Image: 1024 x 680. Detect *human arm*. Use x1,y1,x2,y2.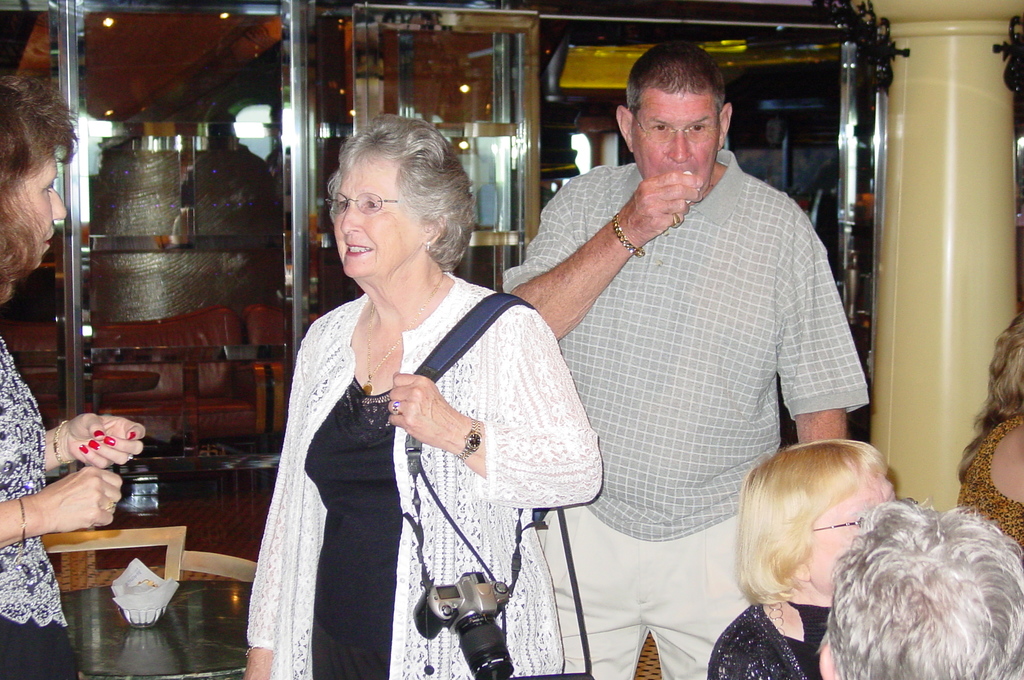
385,300,604,510.
